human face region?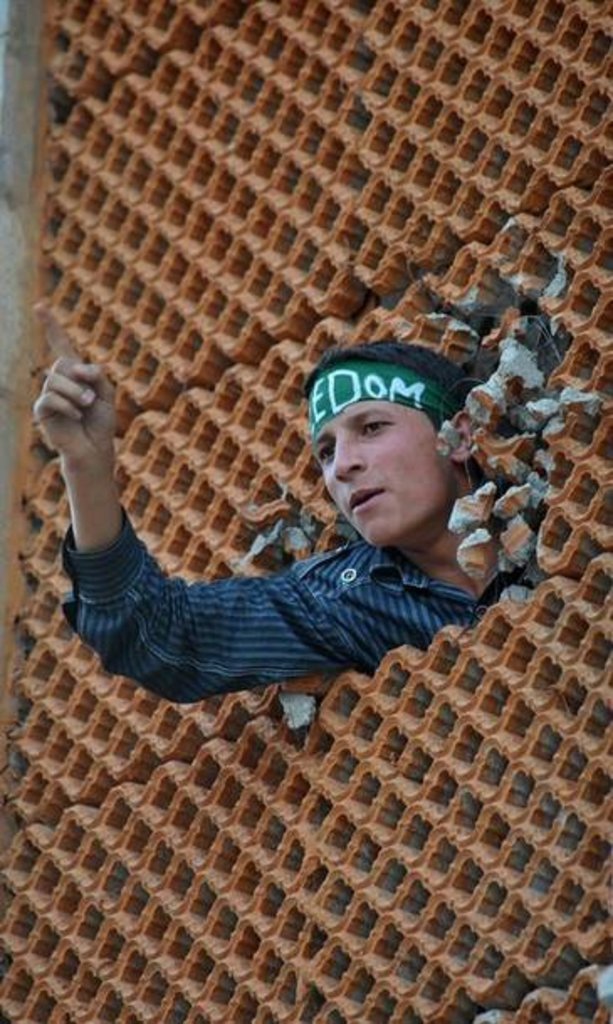
x1=314 y1=400 x2=448 y2=549
